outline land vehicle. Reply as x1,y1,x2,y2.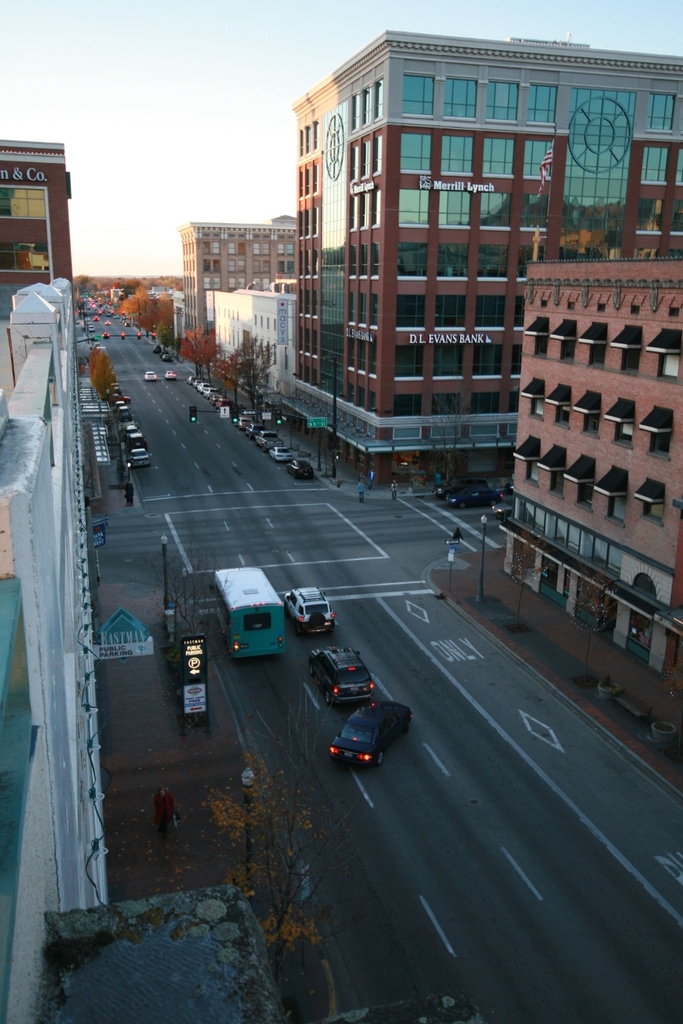
158,348,174,364.
